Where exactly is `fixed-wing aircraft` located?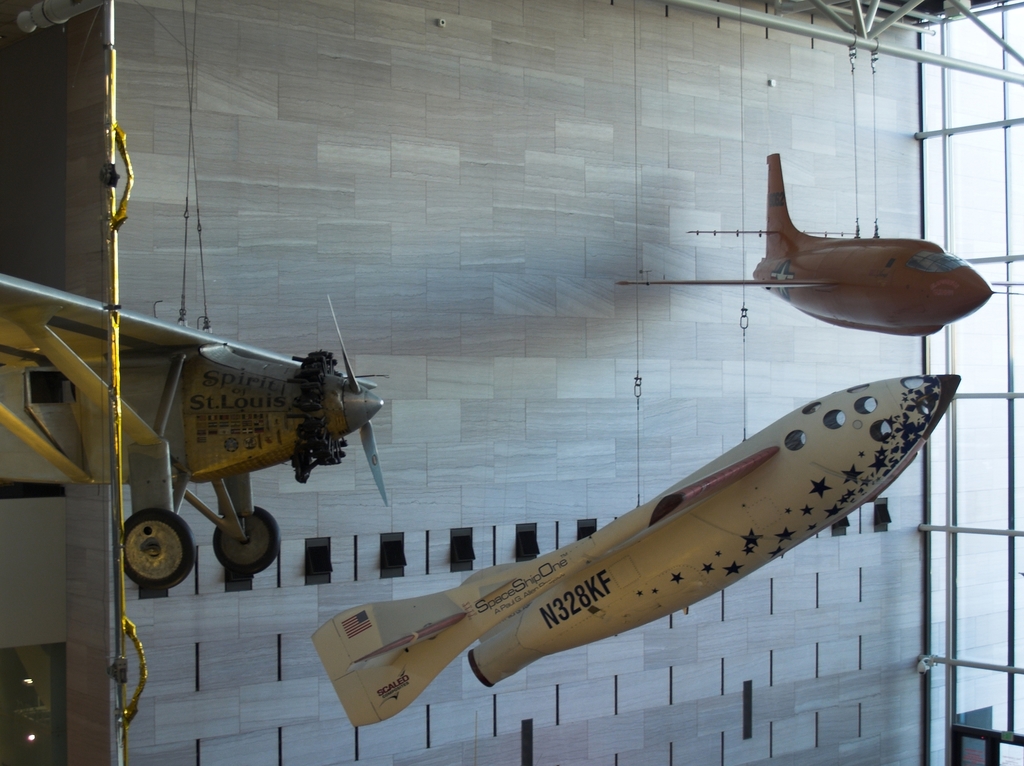
Its bounding box is Rect(307, 370, 965, 726).
